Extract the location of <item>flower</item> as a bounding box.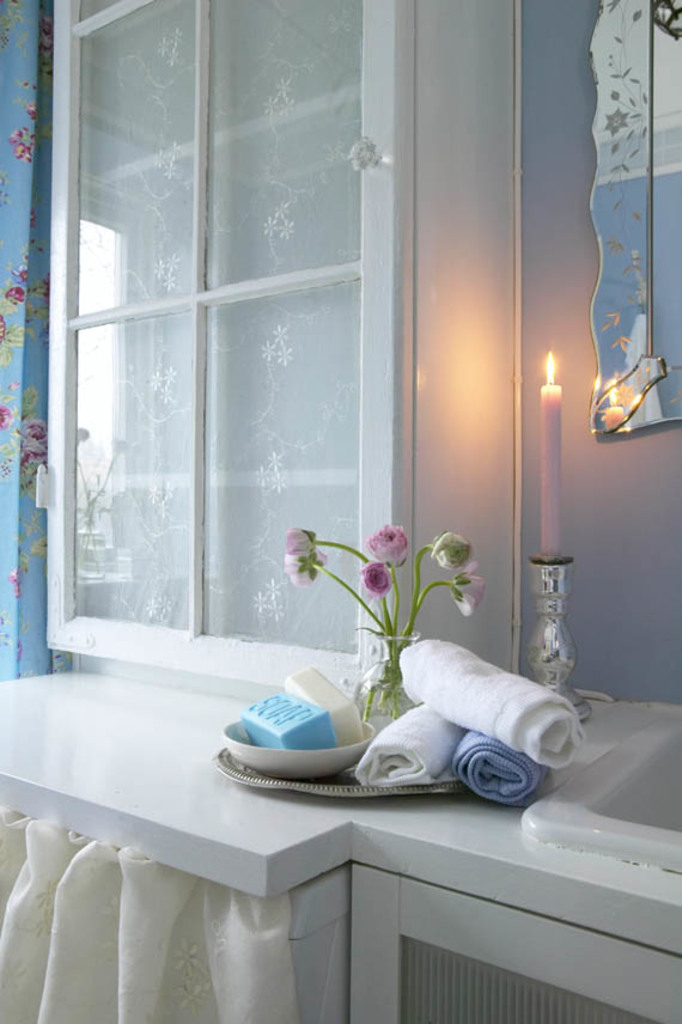
l=359, t=553, r=398, b=598.
